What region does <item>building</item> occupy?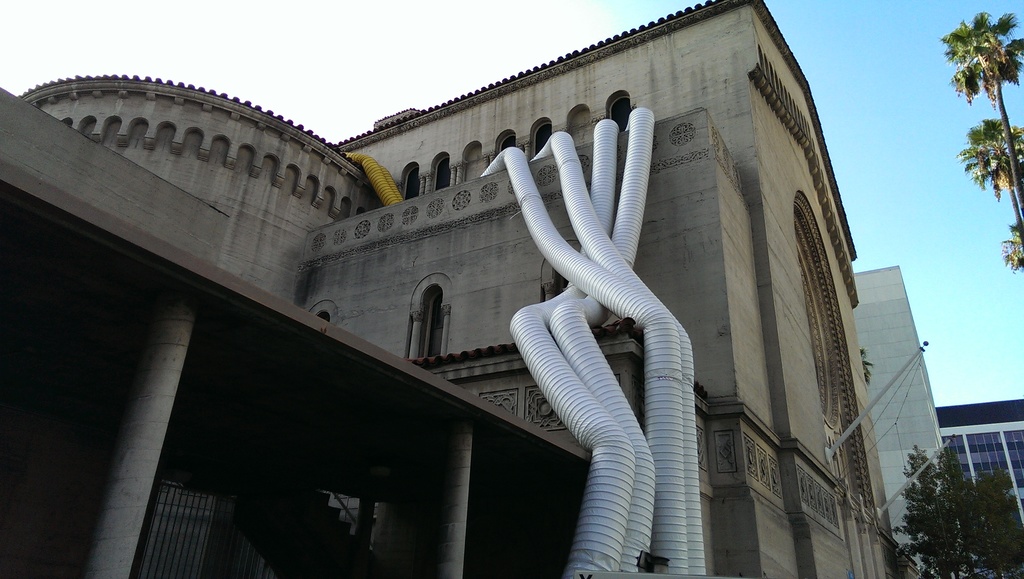
{"left": 0, "top": 0, "right": 902, "bottom": 578}.
